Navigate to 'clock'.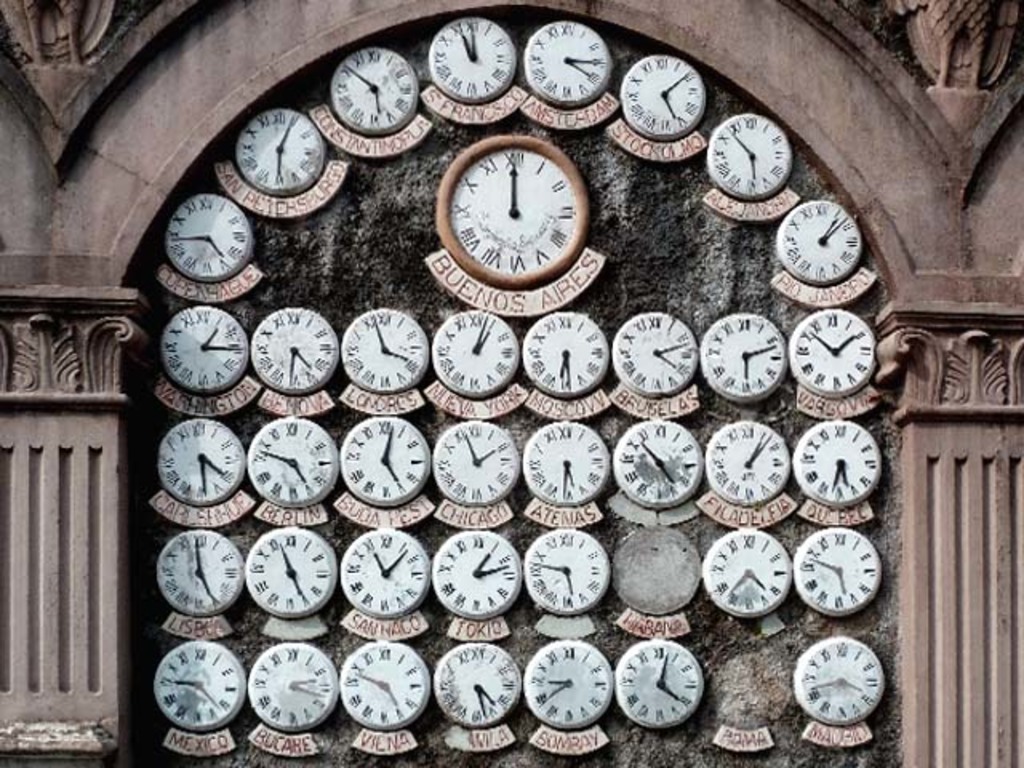
Navigation target: Rect(523, 306, 610, 395).
